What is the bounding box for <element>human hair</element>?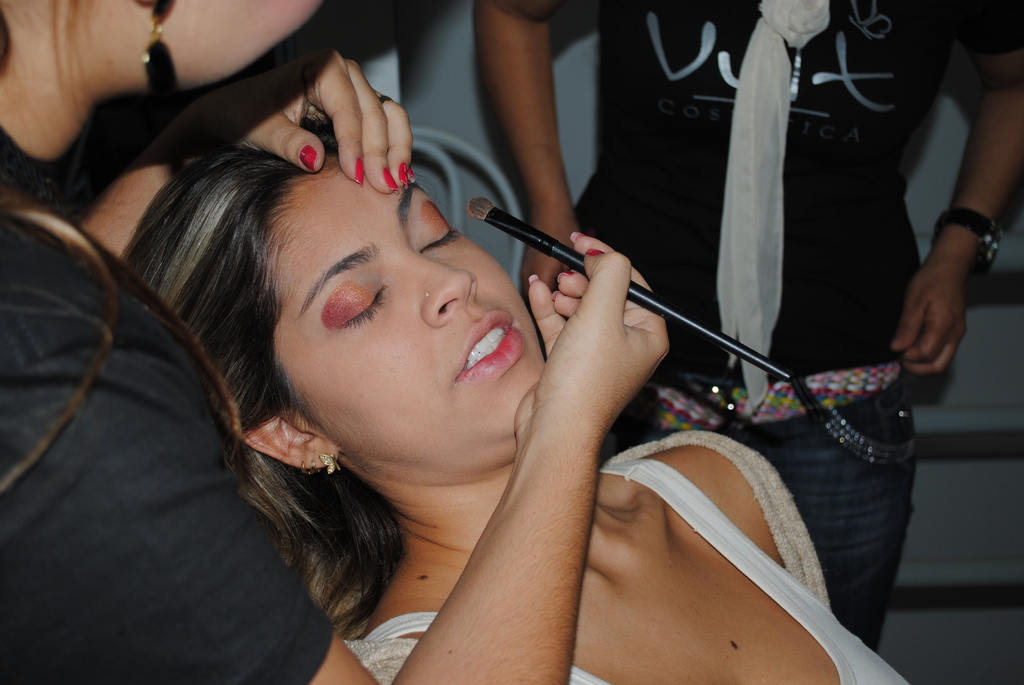
[104,111,408,643].
